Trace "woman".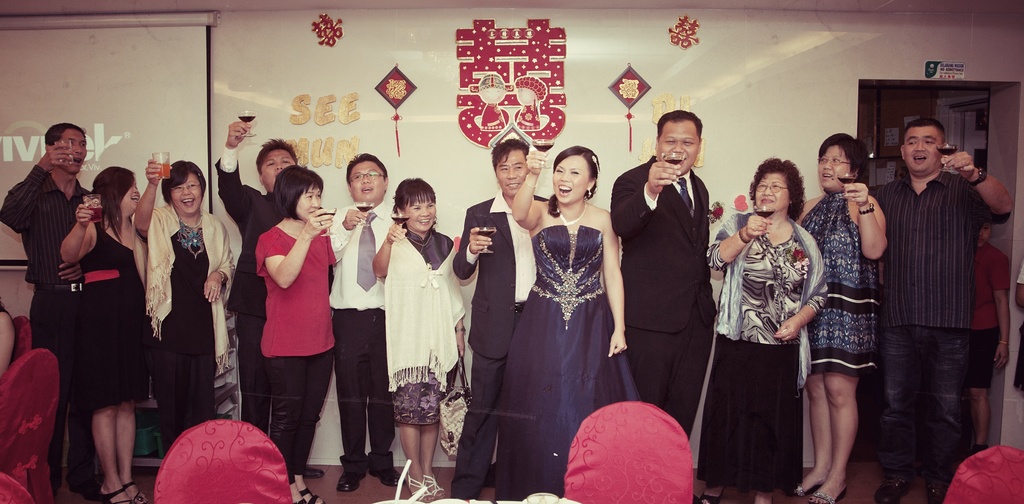
Traced to (494, 144, 637, 503).
